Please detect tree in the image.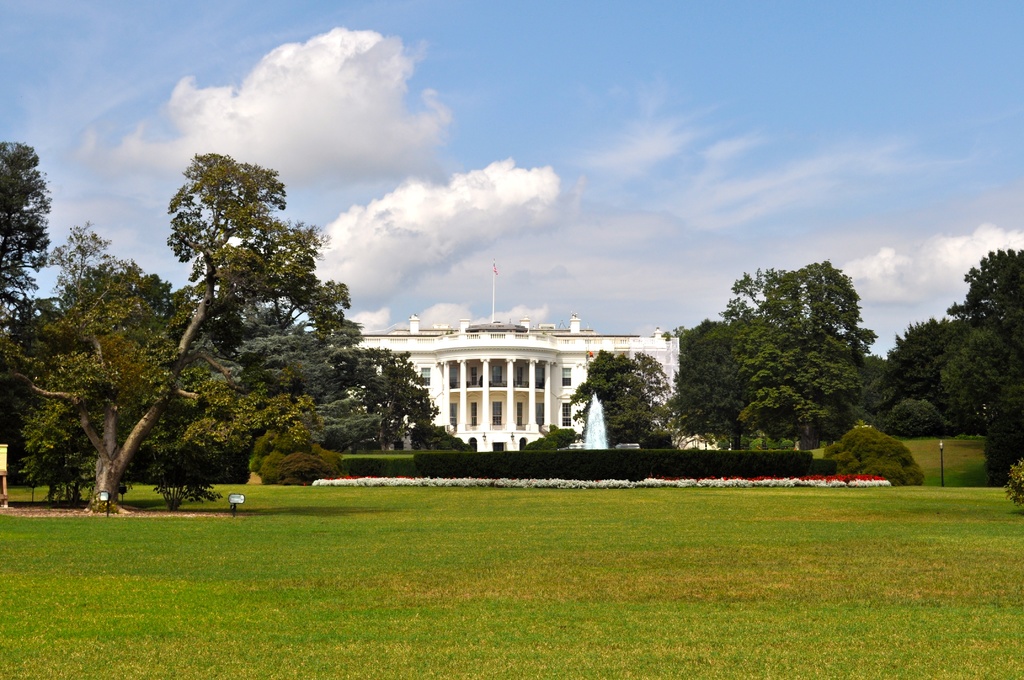
crop(635, 349, 687, 444).
